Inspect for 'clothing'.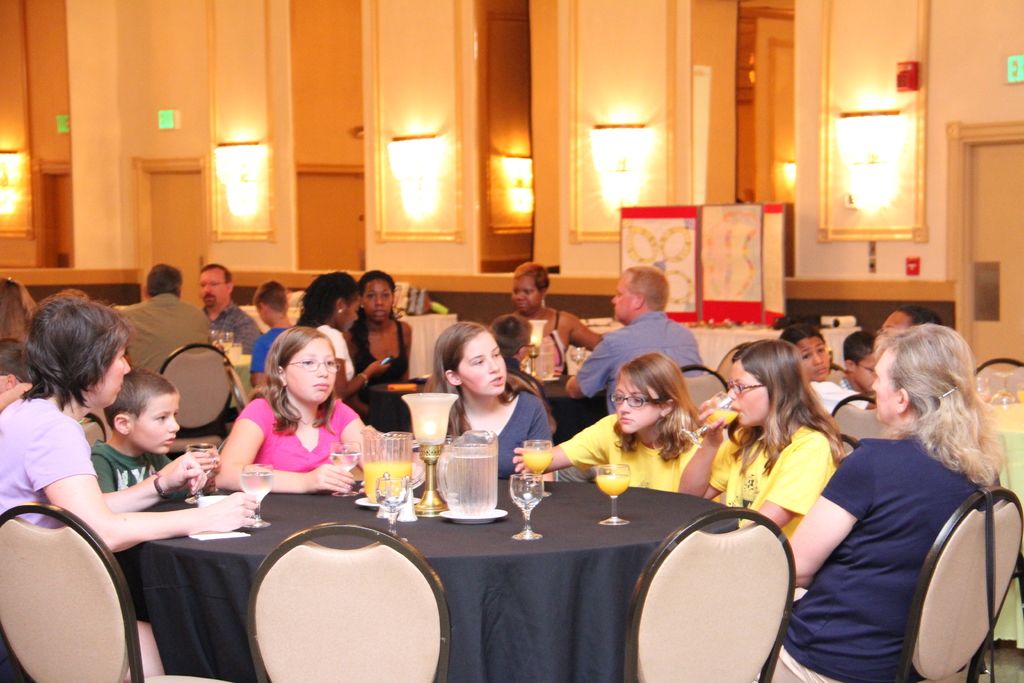
Inspection: 306,324,355,383.
